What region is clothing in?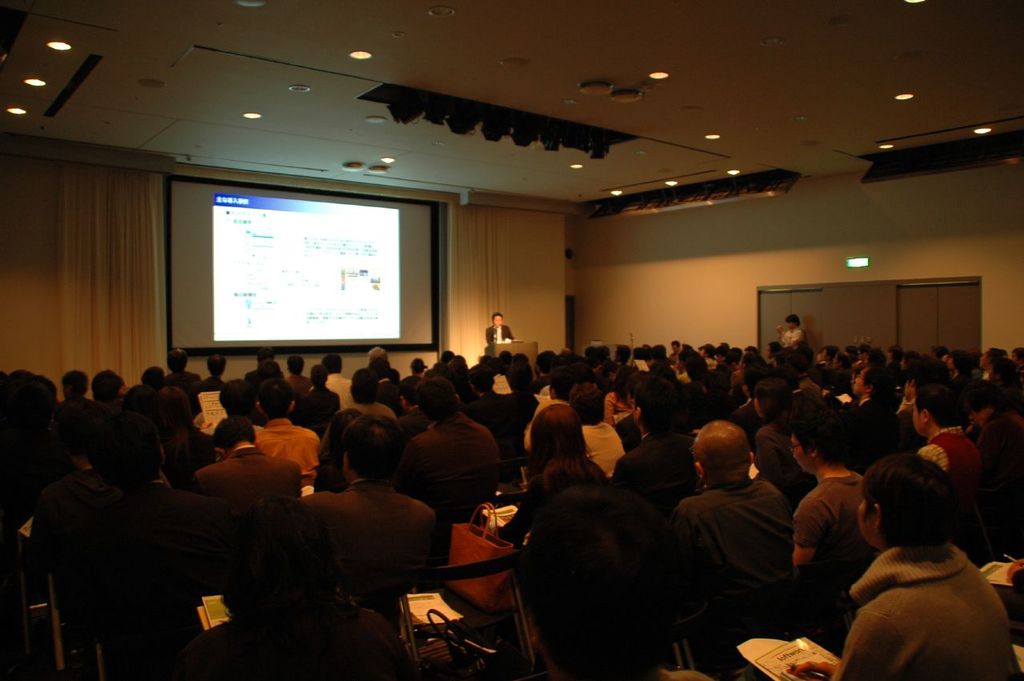
region(829, 530, 1014, 680).
